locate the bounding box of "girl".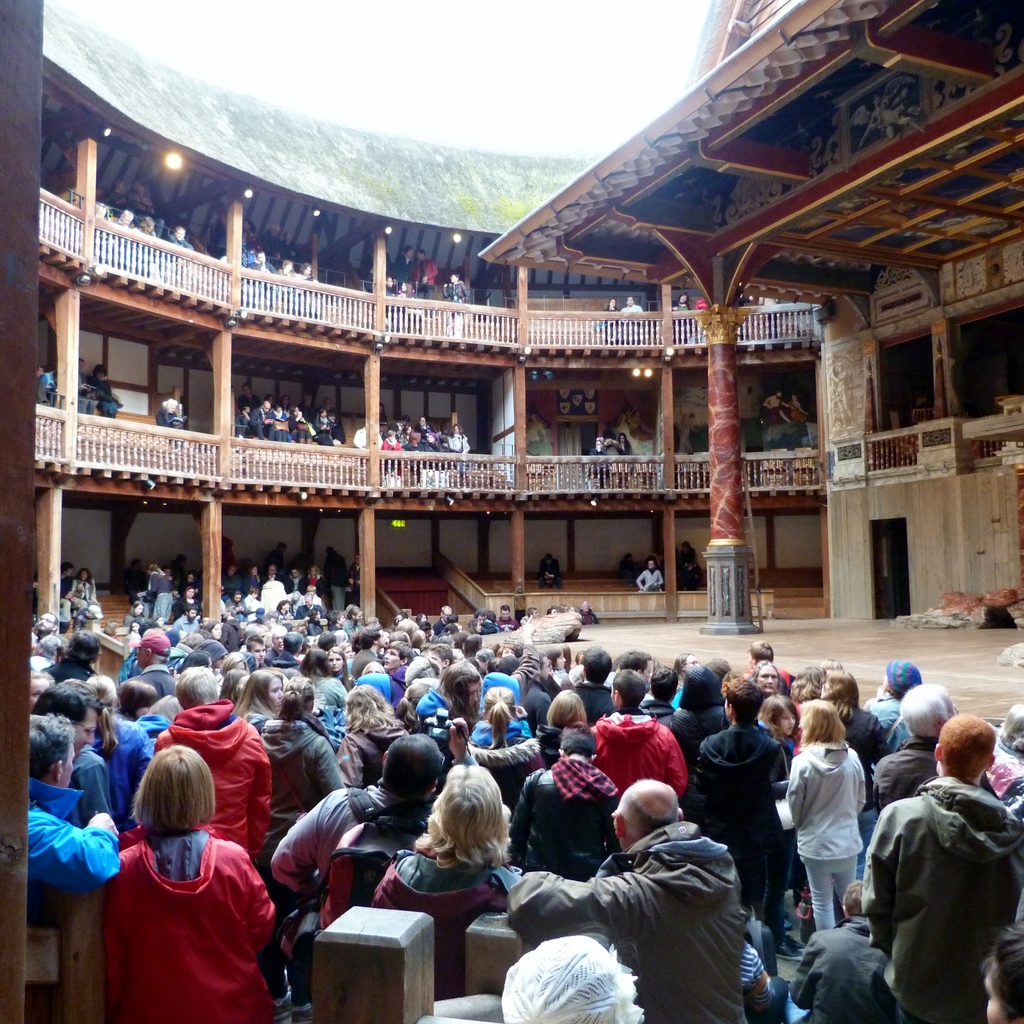
Bounding box: select_region(122, 679, 156, 719).
